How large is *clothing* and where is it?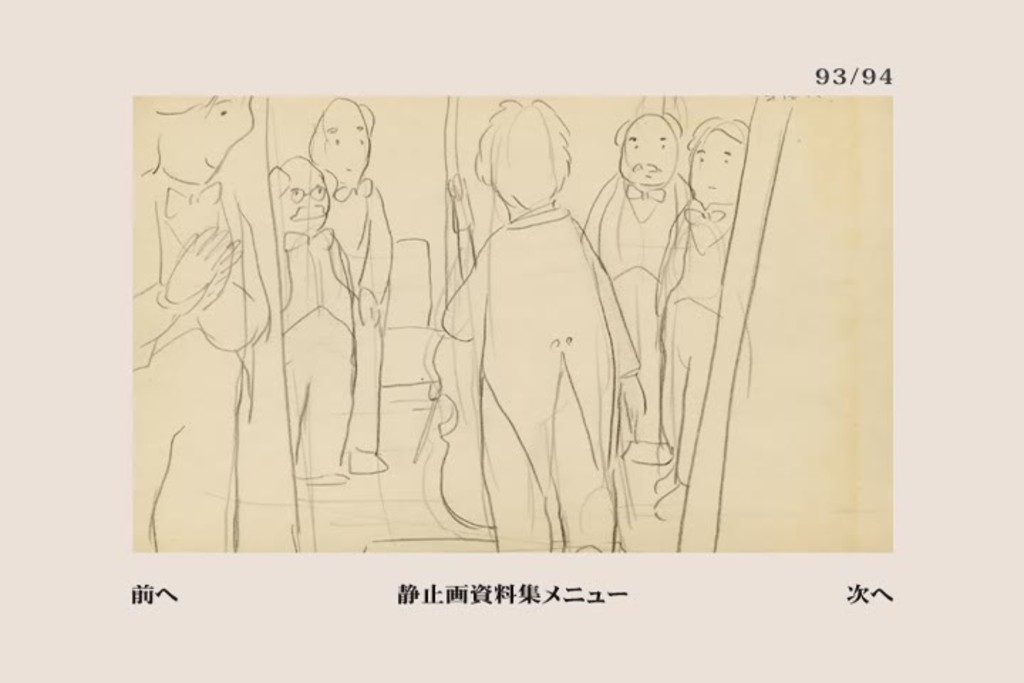
Bounding box: bbox=(320, 186, 394, 443).
